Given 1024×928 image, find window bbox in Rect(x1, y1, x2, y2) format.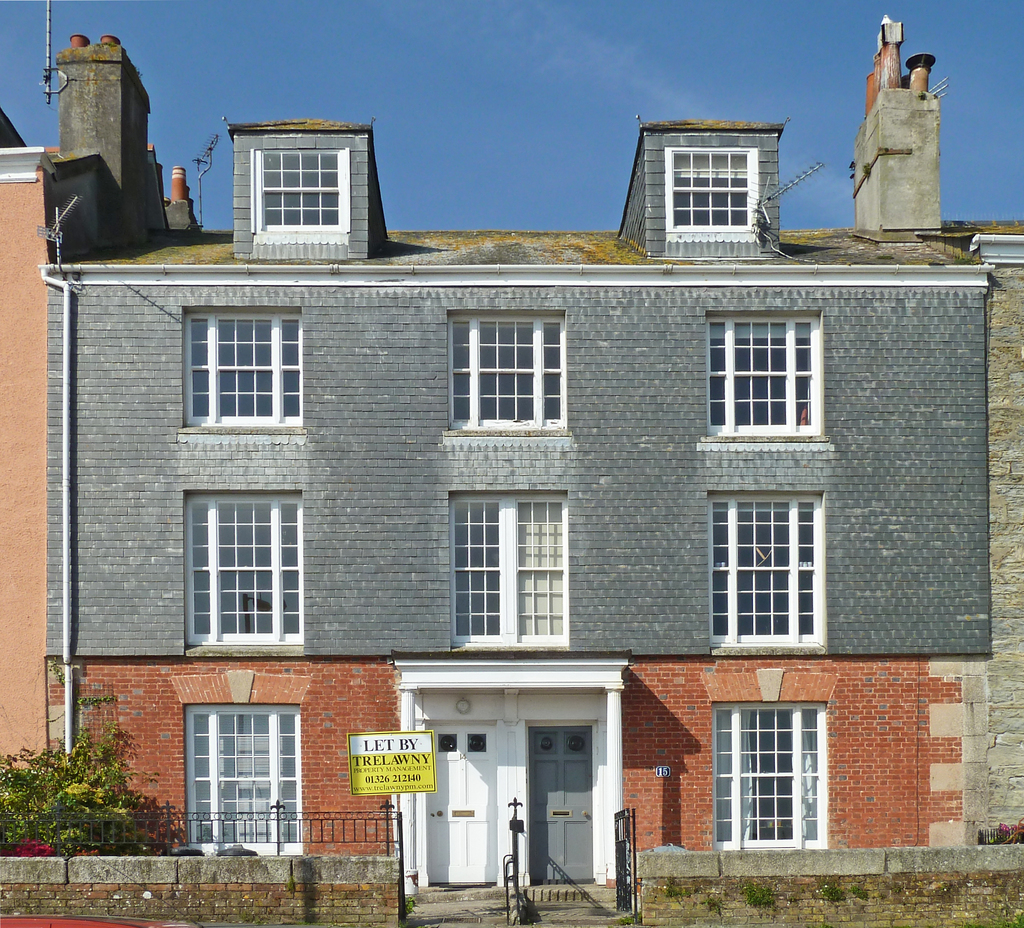
Rect(666, 146, 760, 244).
